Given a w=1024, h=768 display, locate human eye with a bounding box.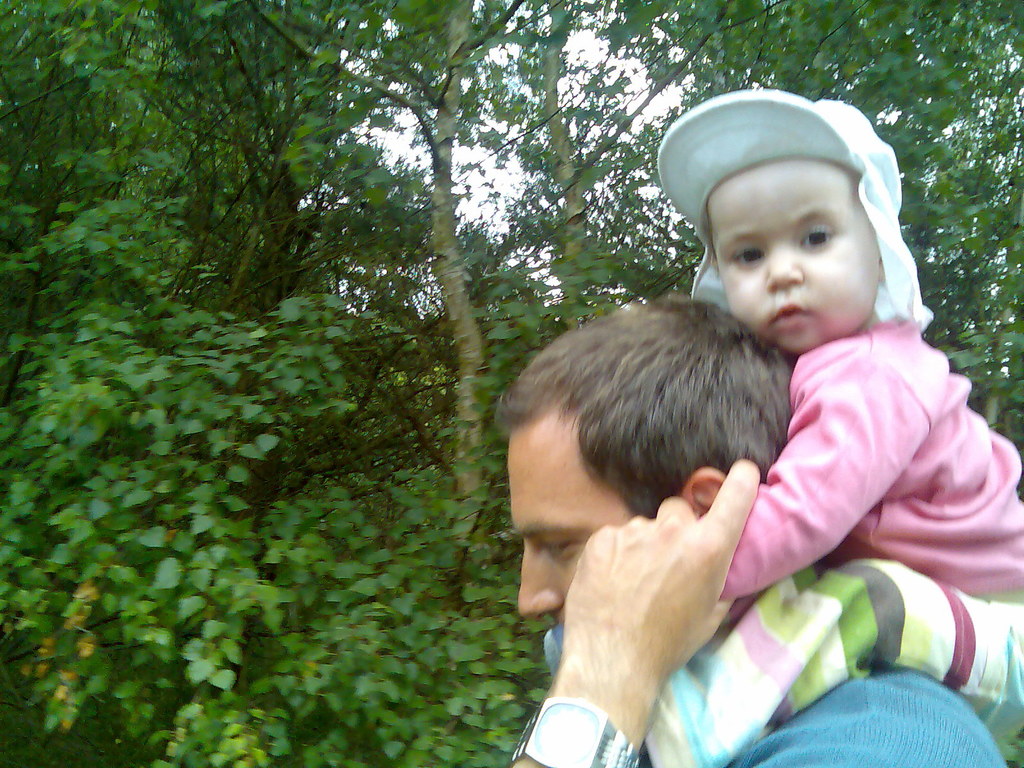
Located: 541 536 582 559.
